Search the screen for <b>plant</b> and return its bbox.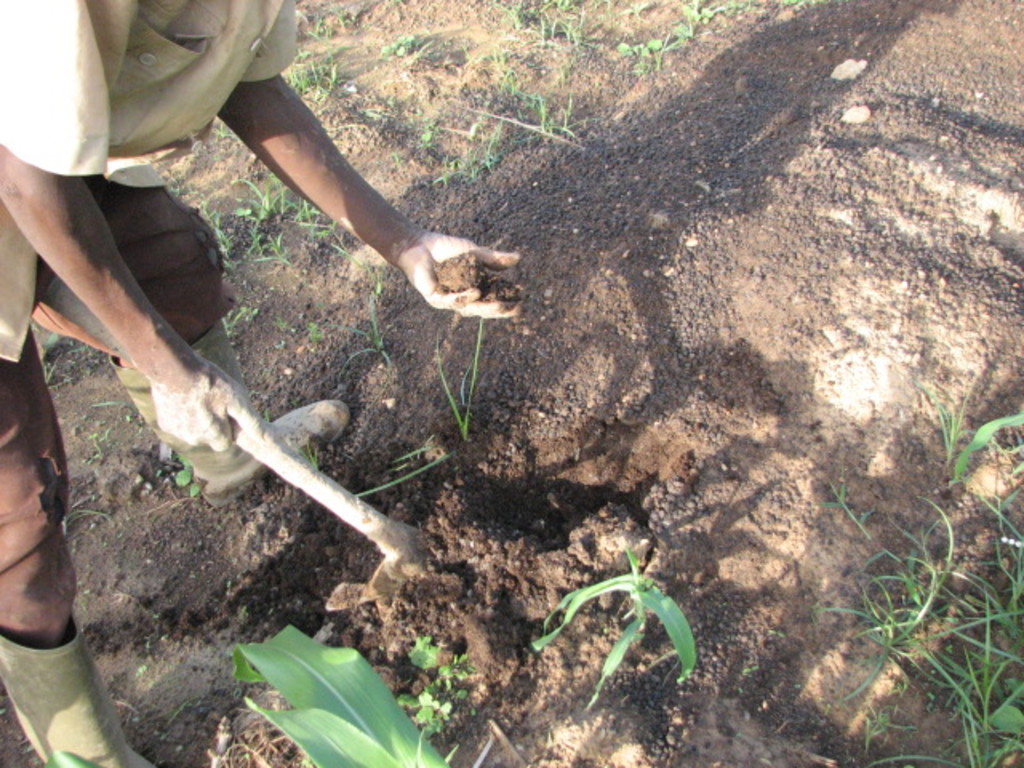
Found: x1=470 y1=0 x2=597 y2=51.
